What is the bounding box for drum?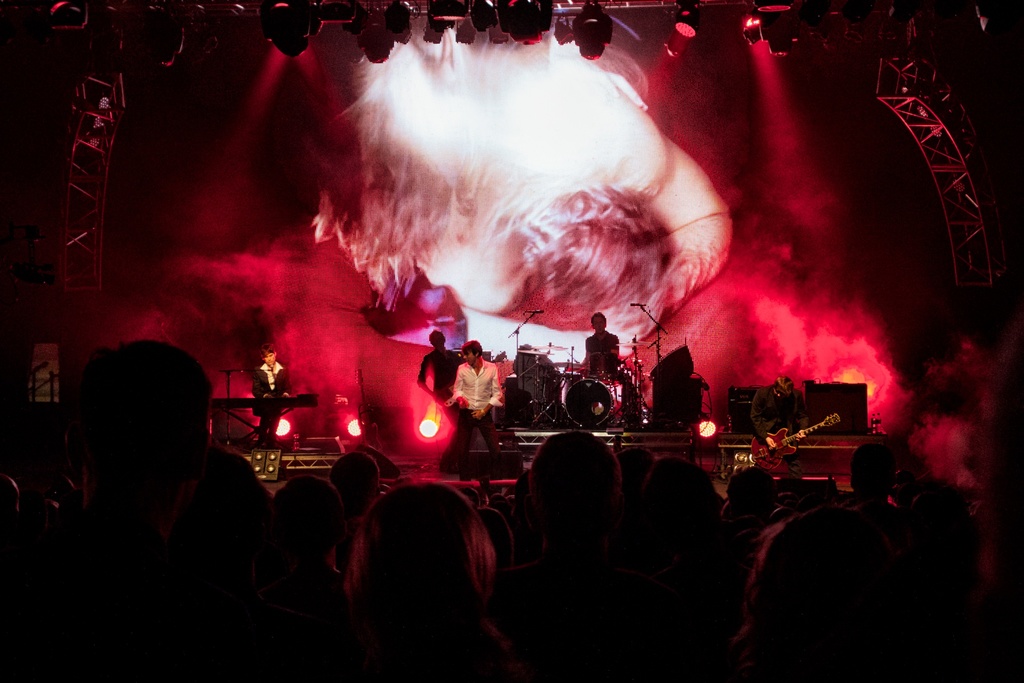
<region>564, 378, 617, 427</region>.
